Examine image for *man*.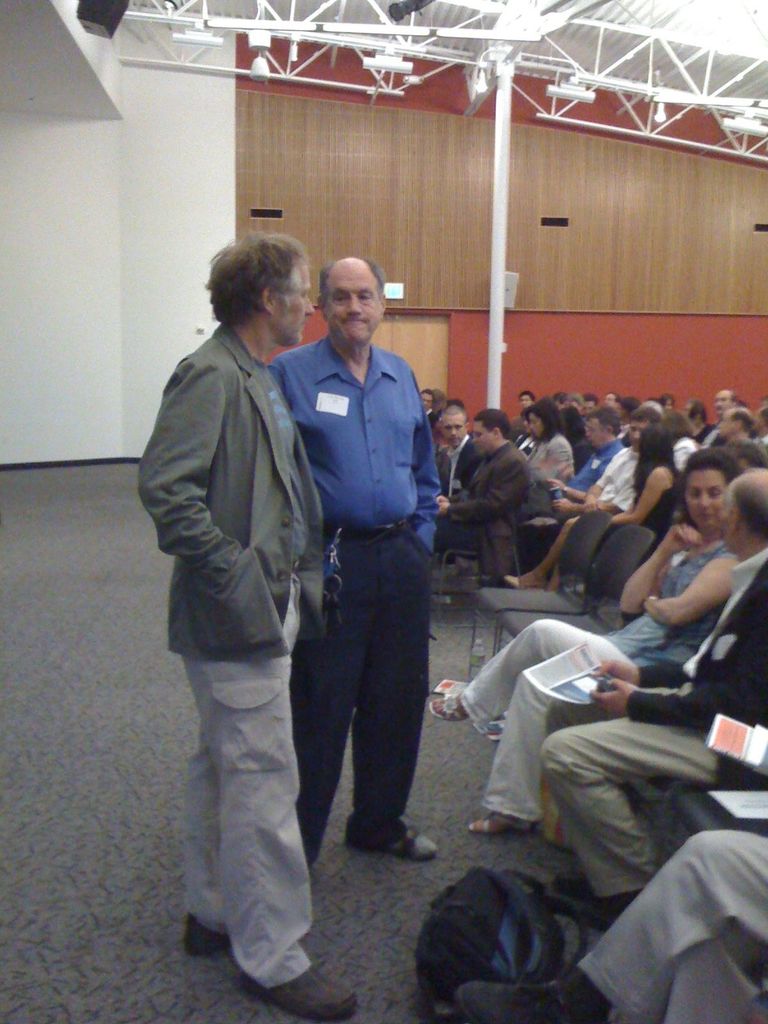
Examination result: 752 401 767 446.
